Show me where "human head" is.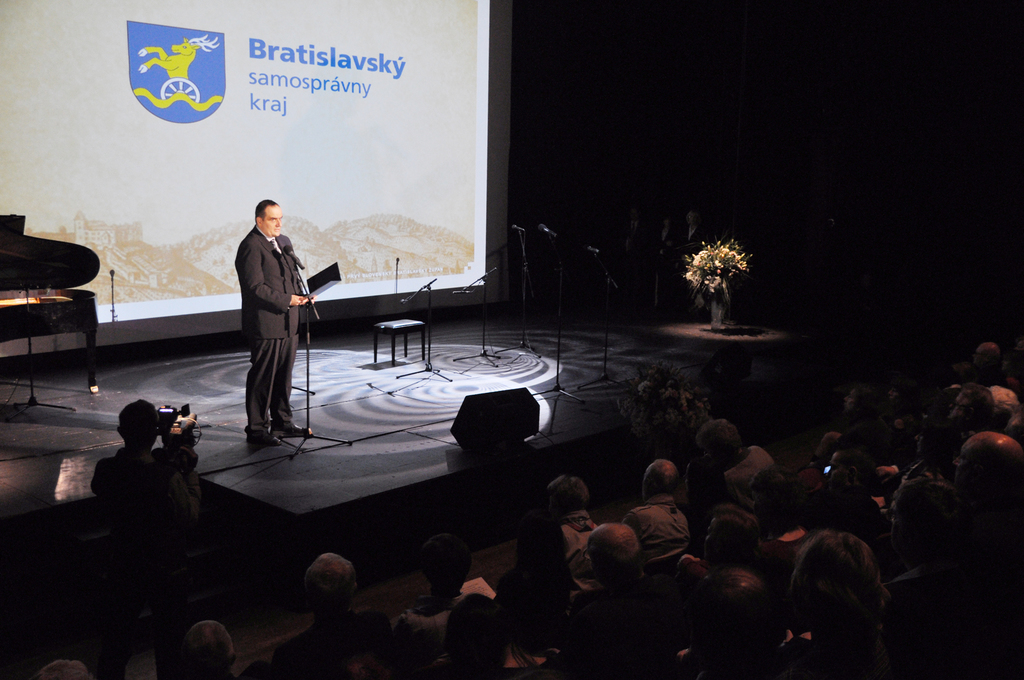
"human head" is at {"left": 974, "top": 341, "right": 1002, "bottom": 365}.
